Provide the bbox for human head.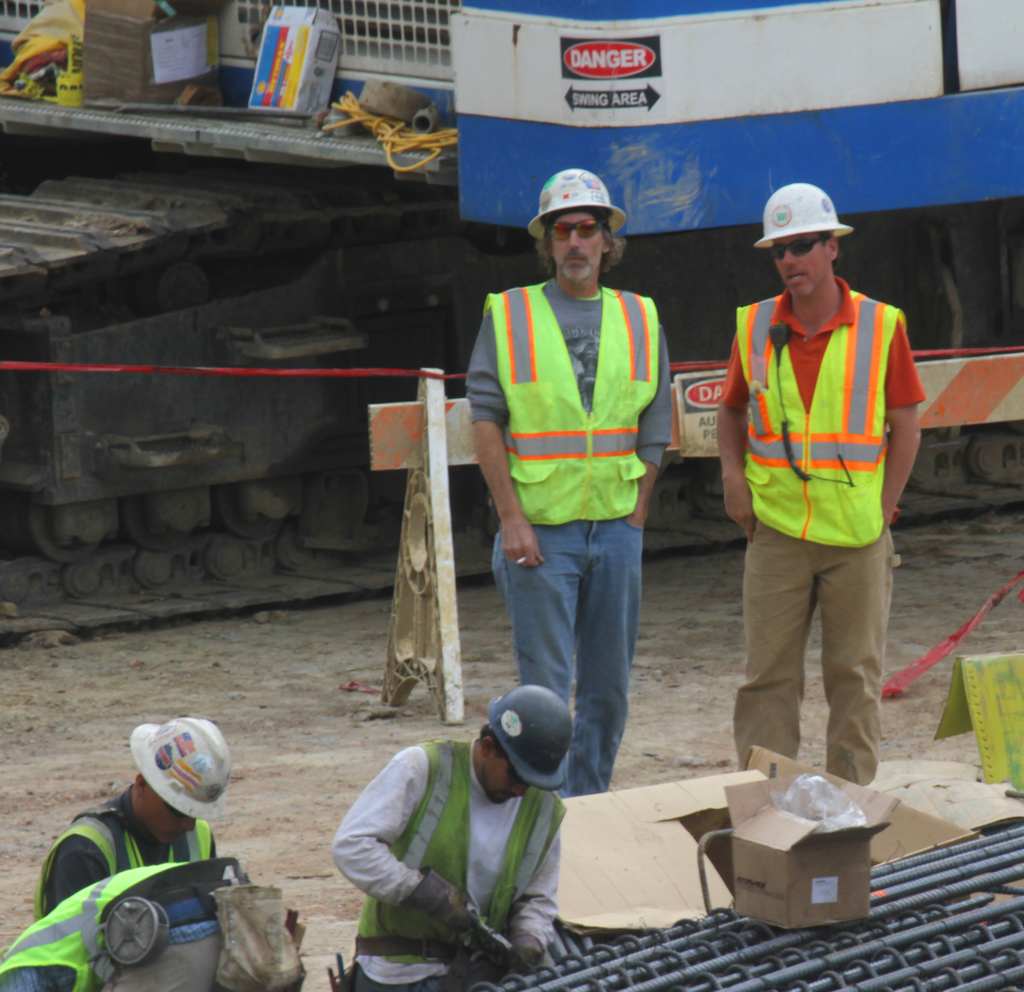
(533,167,613,289).
